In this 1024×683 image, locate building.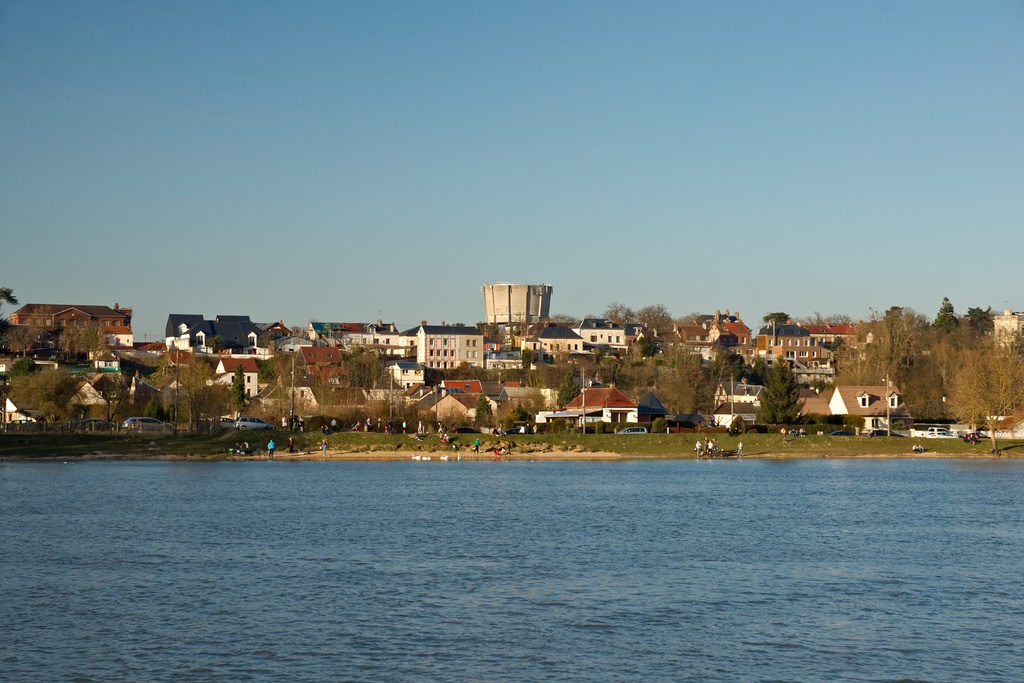
Bounding box: bbox=(992, 310, 1023, 352).
